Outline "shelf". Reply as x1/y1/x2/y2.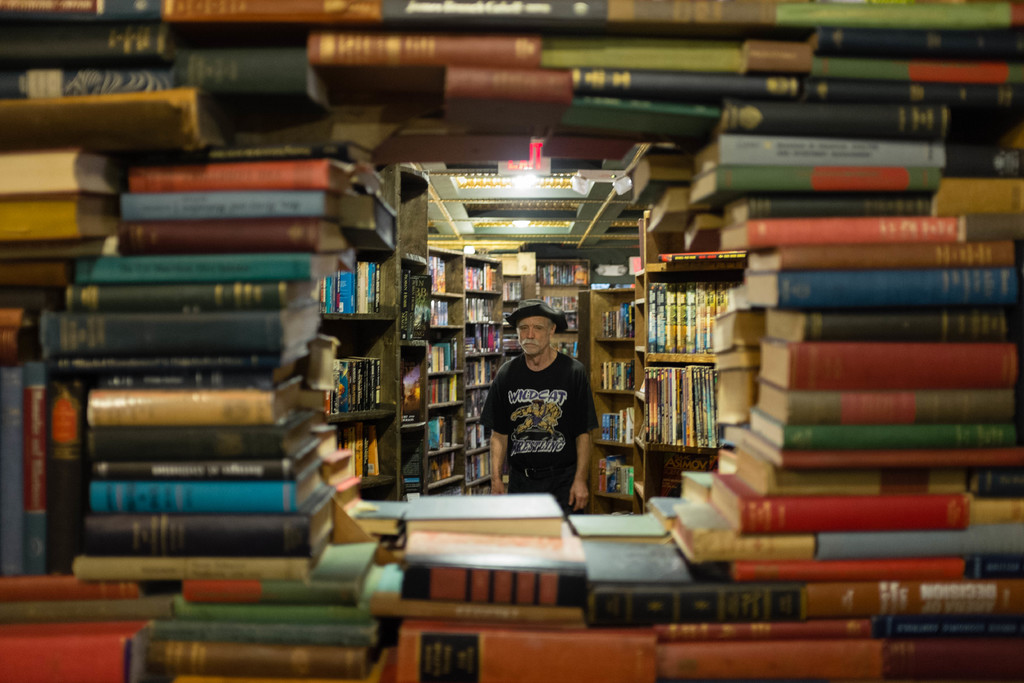
406/259/433/334.
